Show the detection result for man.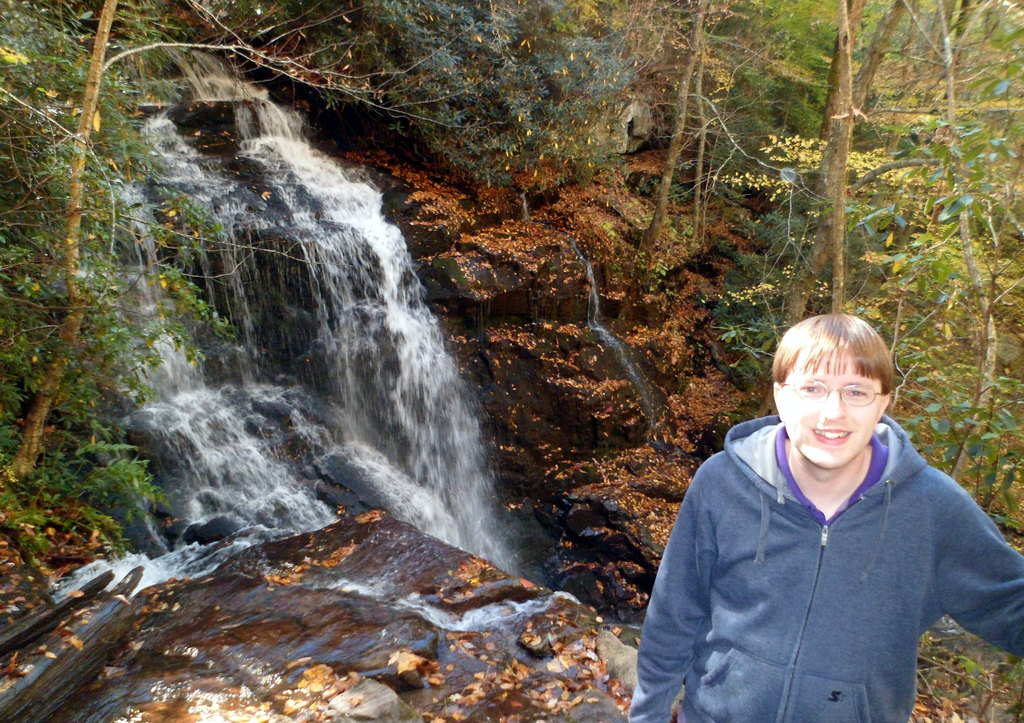
select_region(640, 304, 1016, 718).
